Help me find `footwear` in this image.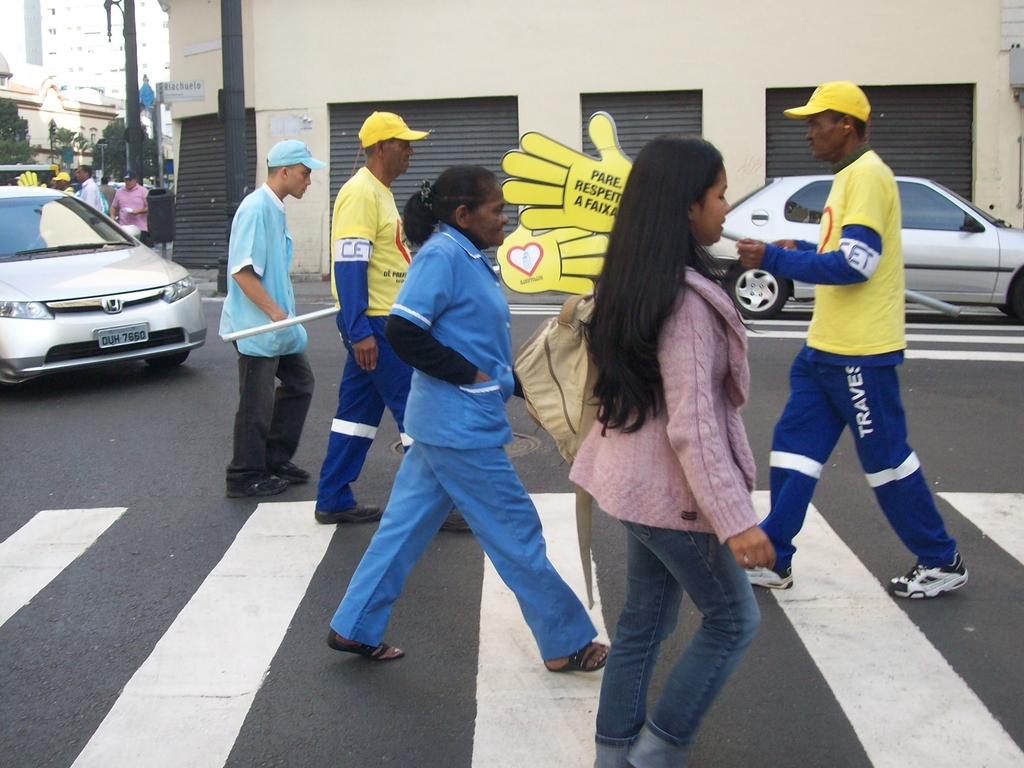
Found it: [left=444, top=511, right=471, bottom=536].
